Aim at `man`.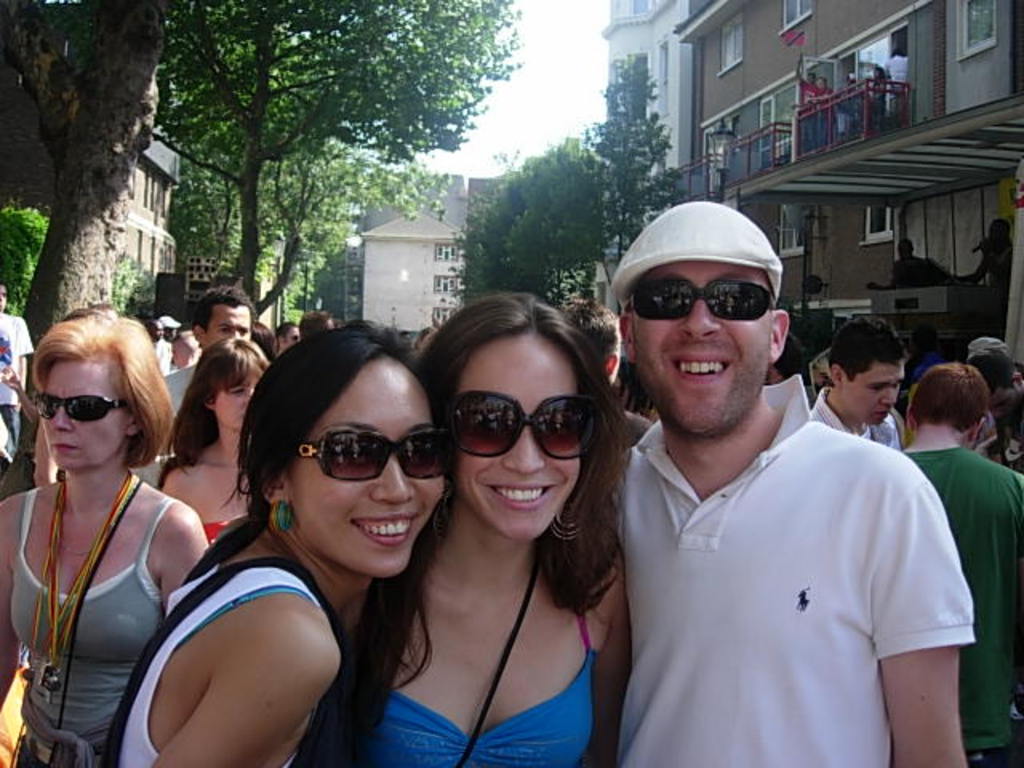
Aimed at select_region(128, 283, 258, 486).
